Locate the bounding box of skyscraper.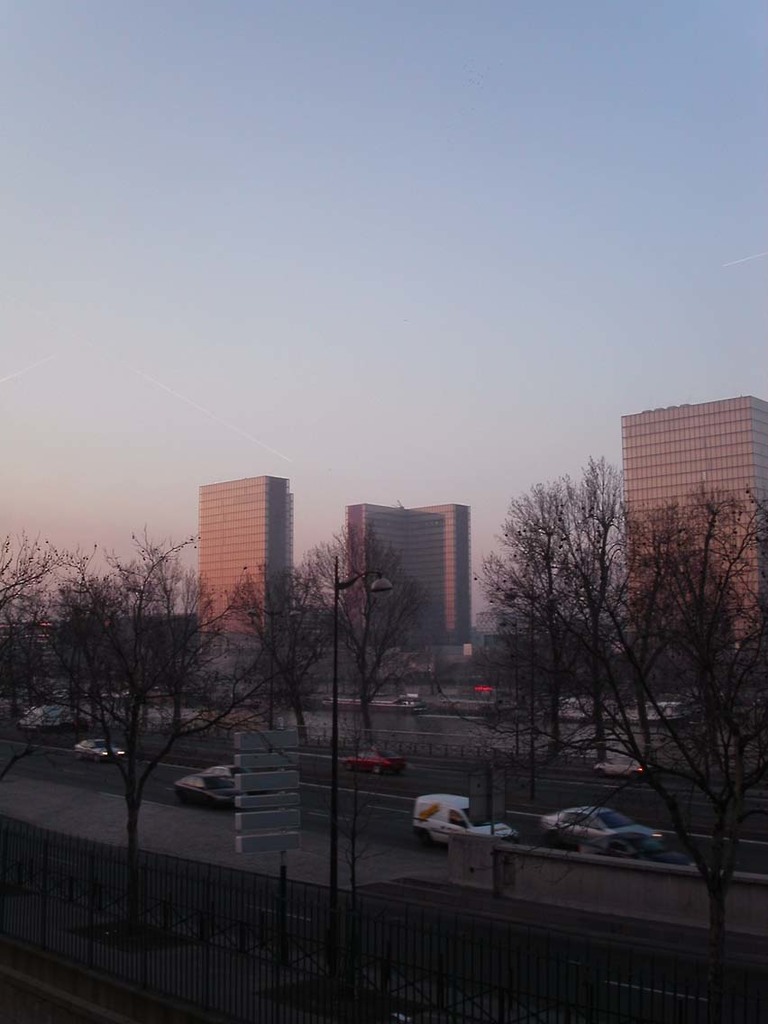
Bounding box: region(177, 462, 305, 627).
